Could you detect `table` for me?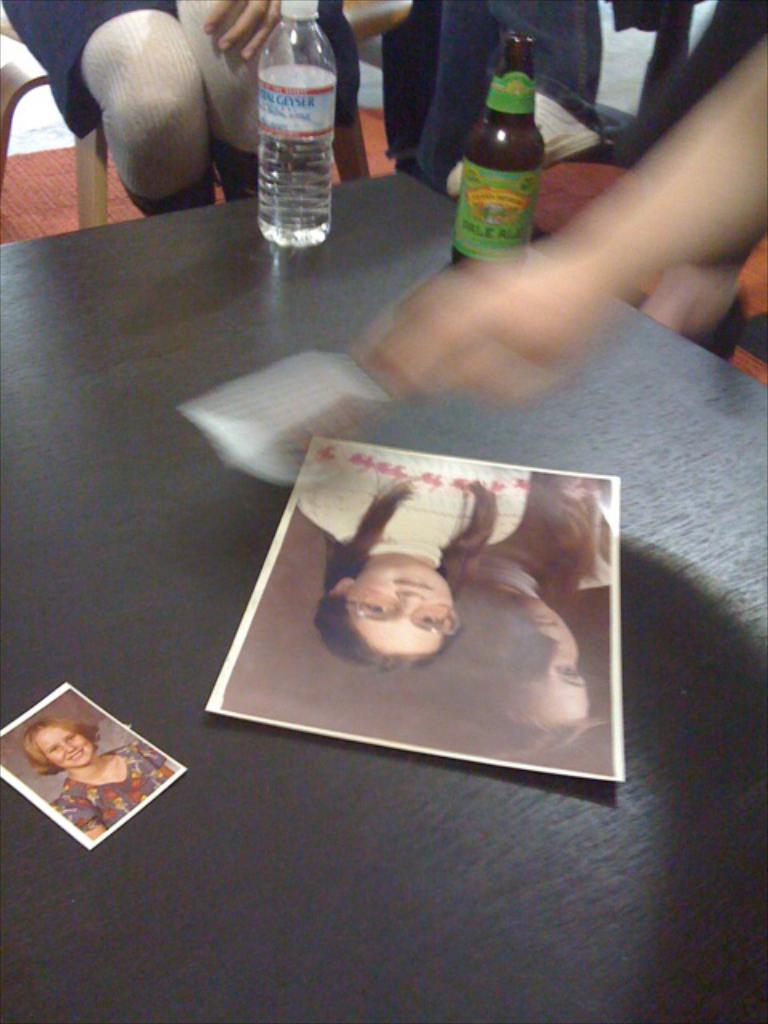
Detection result: x1=0, y1=162, x2=766, y2=1022.
